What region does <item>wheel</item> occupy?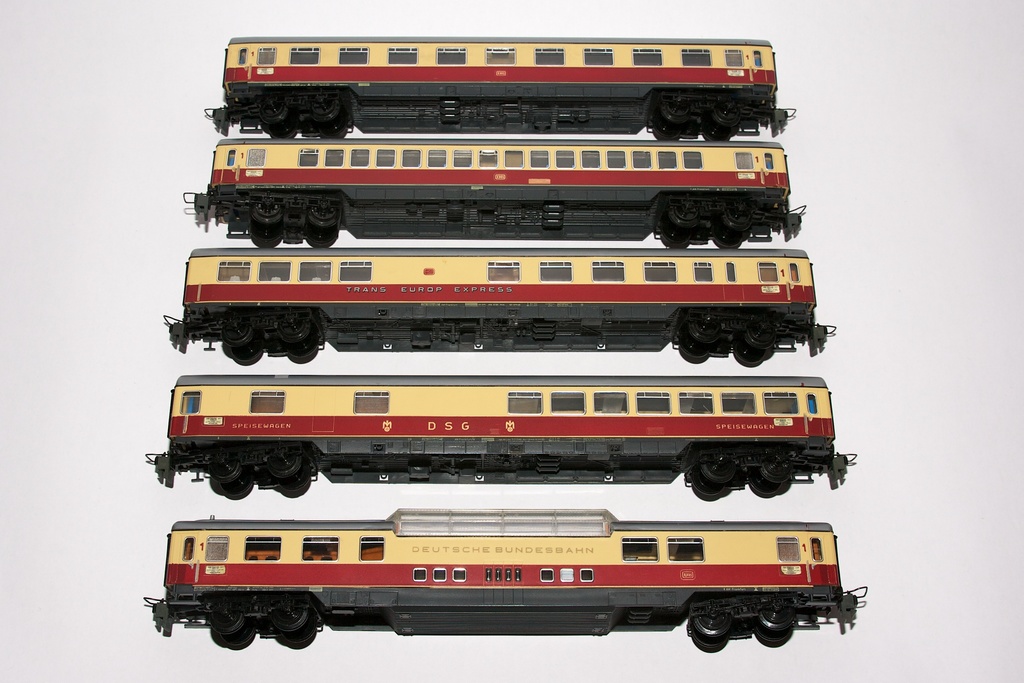
219/627/255/651.
